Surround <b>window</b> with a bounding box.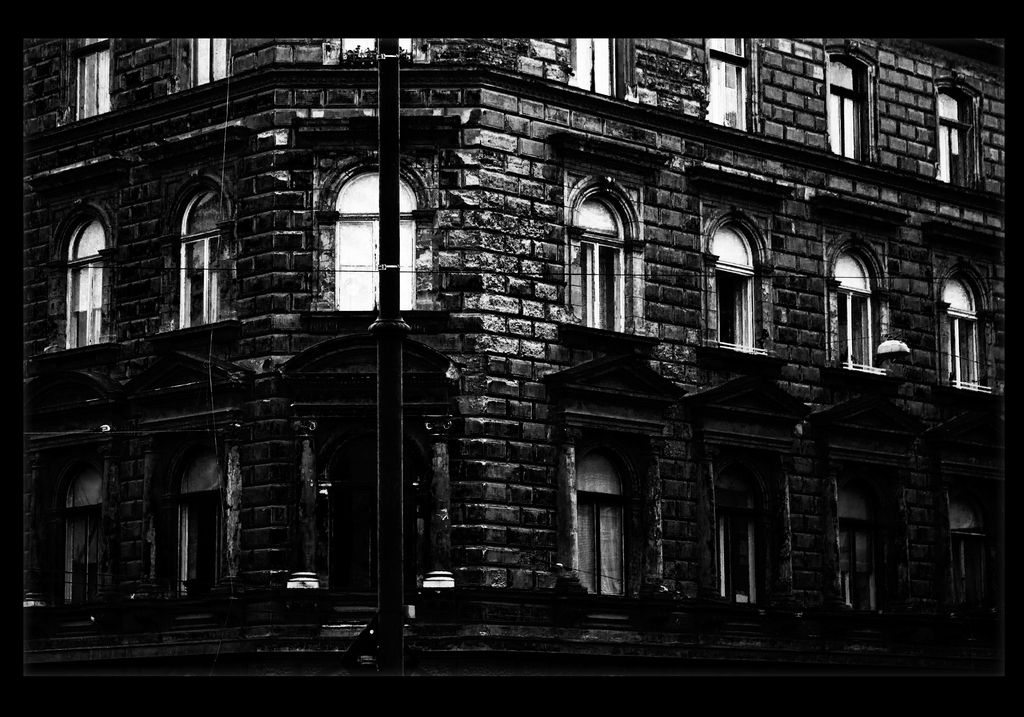
<box>150,173,255,337</box>.
